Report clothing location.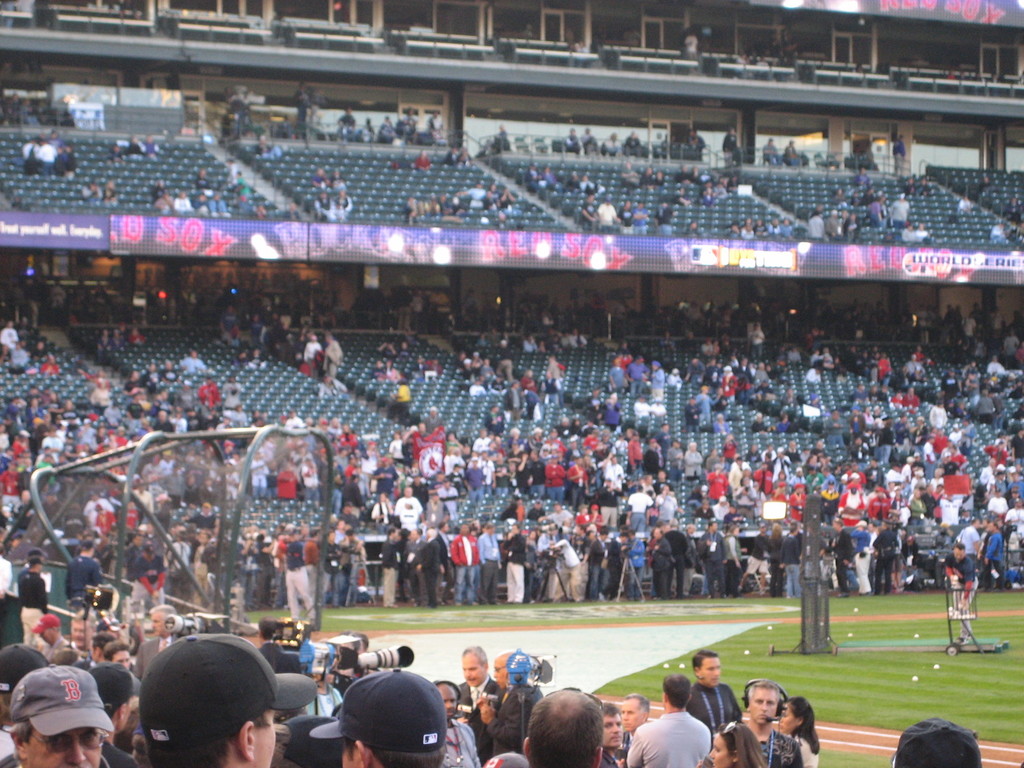
Report: (x1=584, y1=538, x2=610, y2=598).
